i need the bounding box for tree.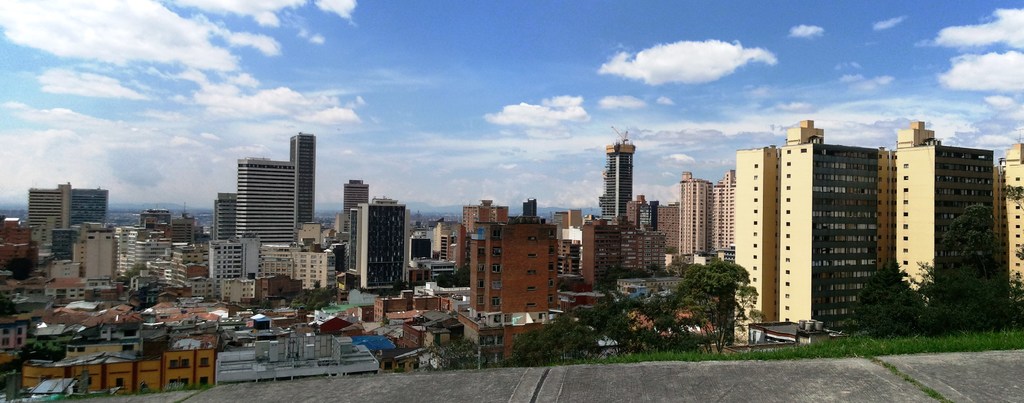
Here it is: detection(841, 252, 938, 343).
